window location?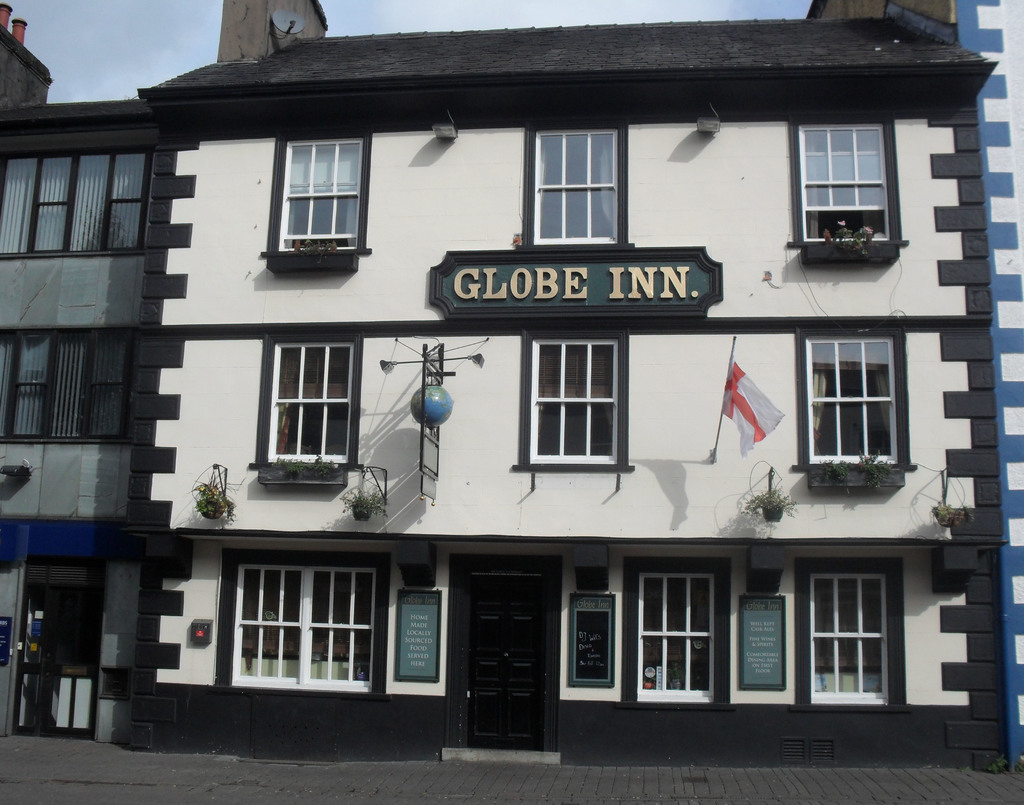
(260,134,375,278)
